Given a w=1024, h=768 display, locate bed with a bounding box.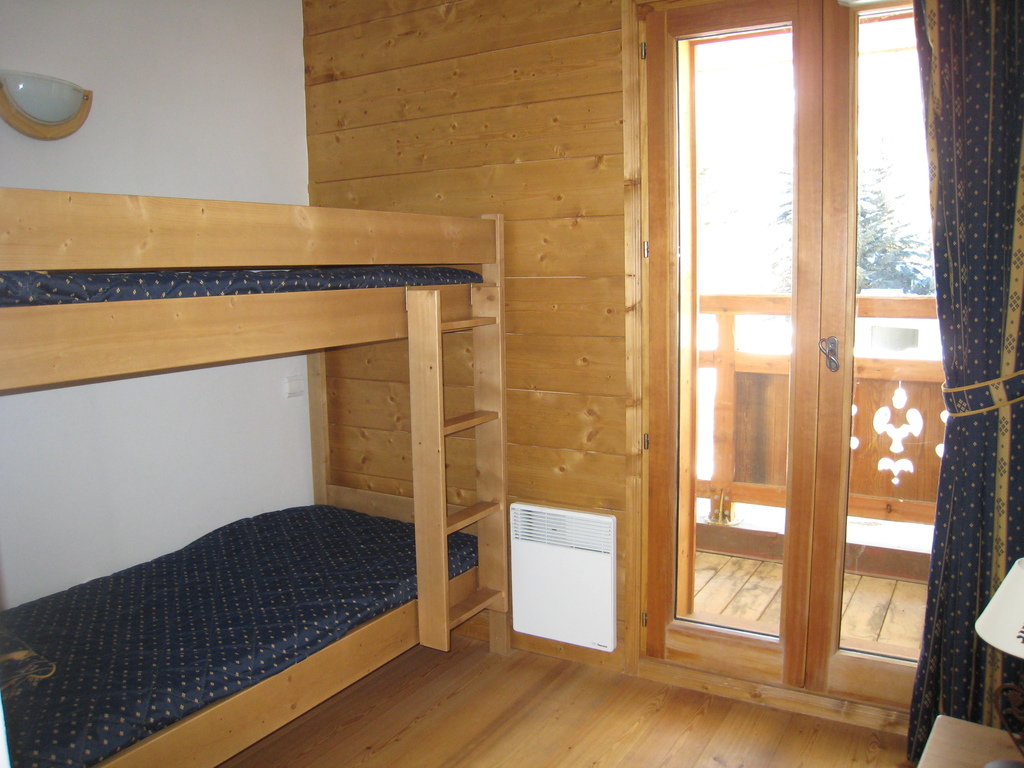
Located: left=0, top=186, right=504, bottom=403.
